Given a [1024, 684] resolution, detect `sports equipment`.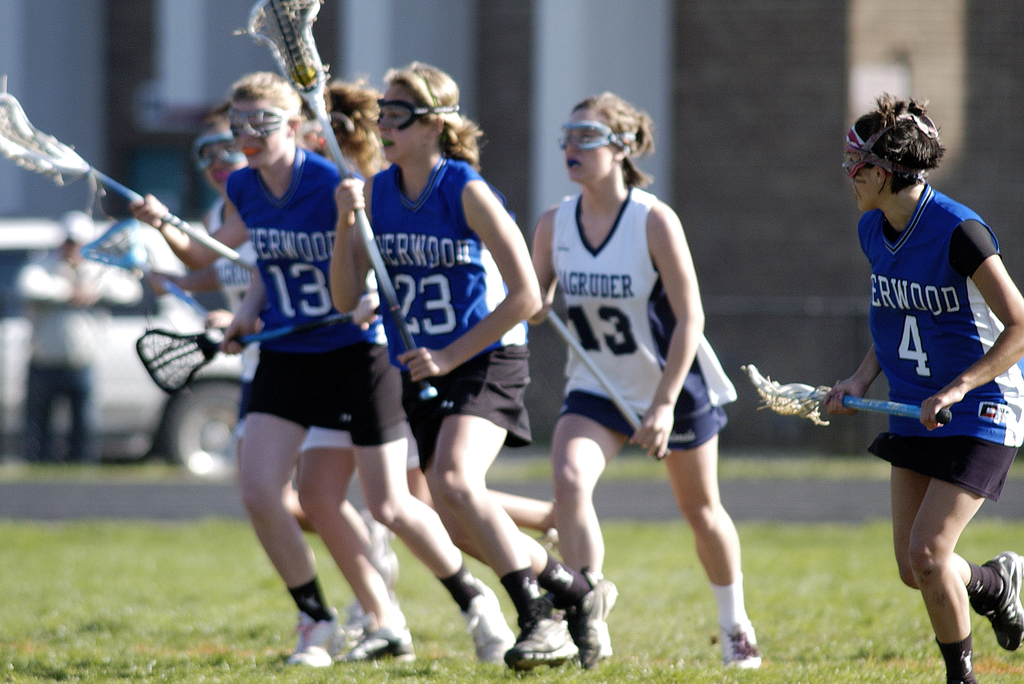
rect(545, 307, 670, 462).
